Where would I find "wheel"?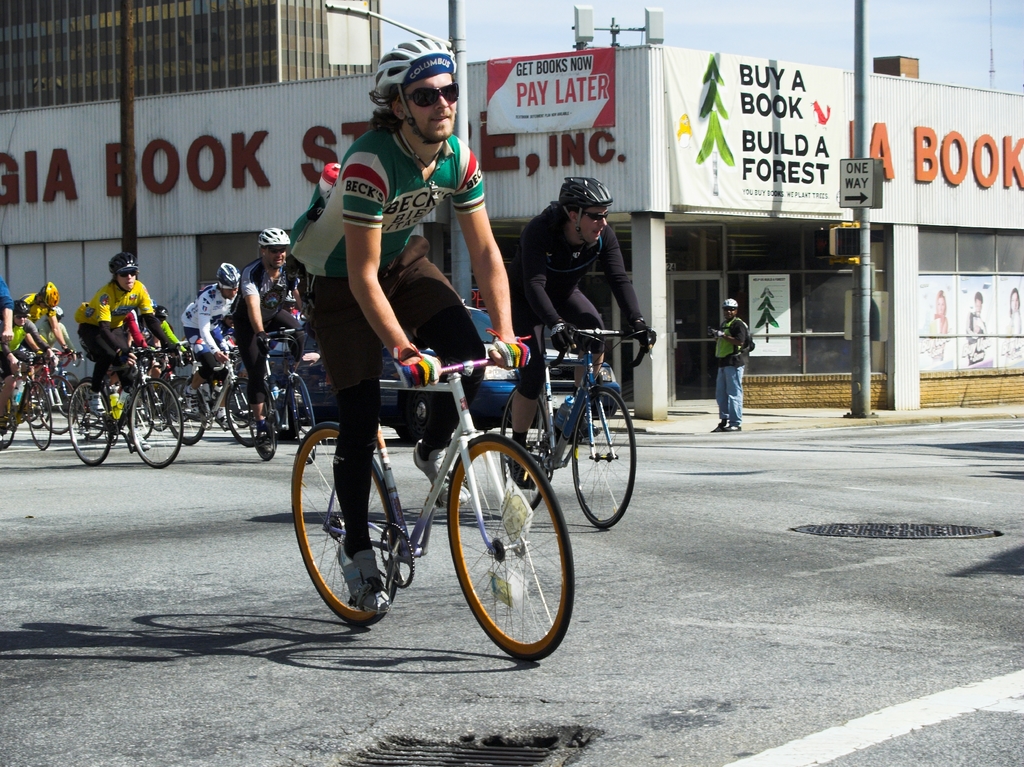
At left=436, top=433, right=568, bottom=658.
